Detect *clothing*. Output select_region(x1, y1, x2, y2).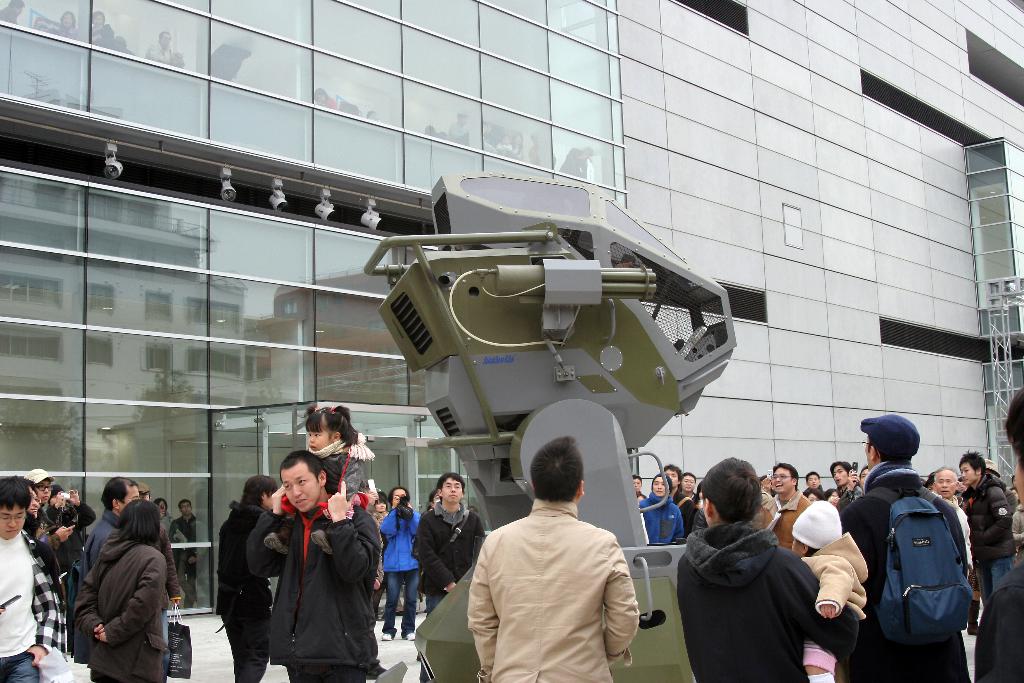
select_region(420, 504, 488, 621).
